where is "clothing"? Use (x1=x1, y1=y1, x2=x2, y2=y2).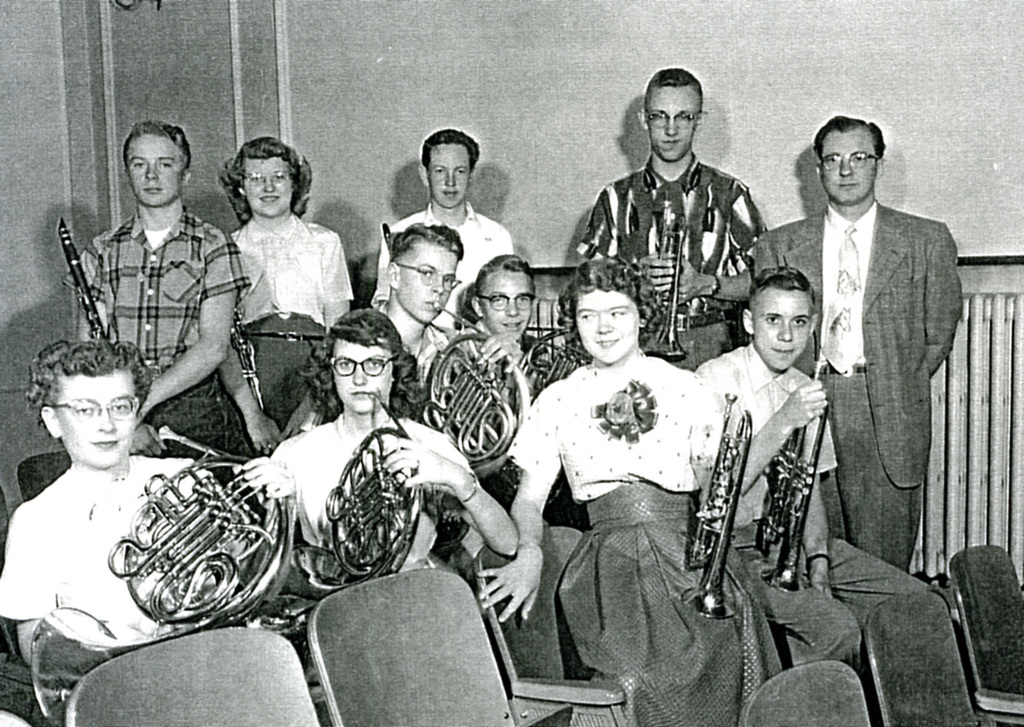
(x1=62, y1=208, x2=265, y2=458).
